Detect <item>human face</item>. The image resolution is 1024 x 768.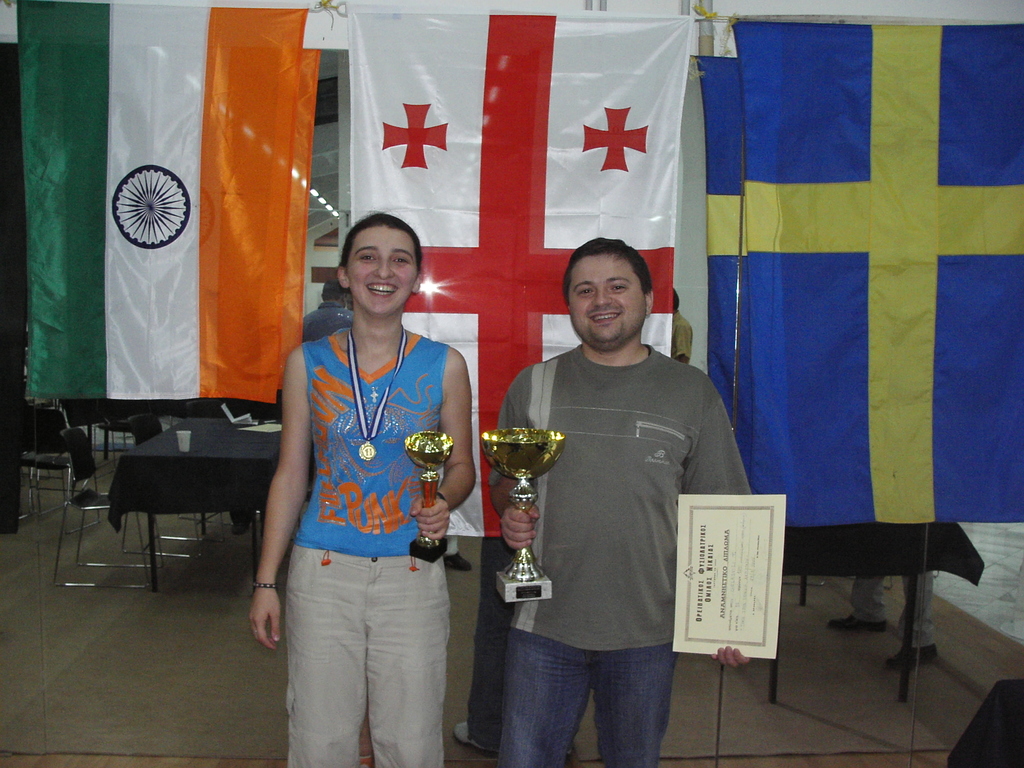
rect(566, 254, 645, 349).
